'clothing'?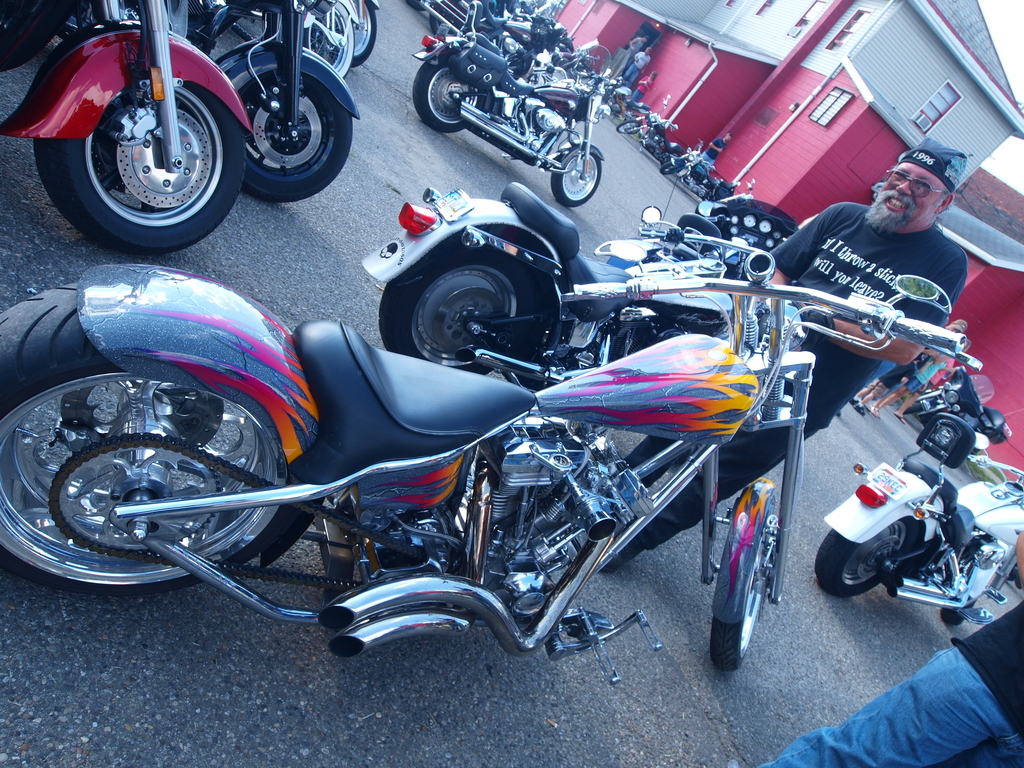
[847,364,898,394]
